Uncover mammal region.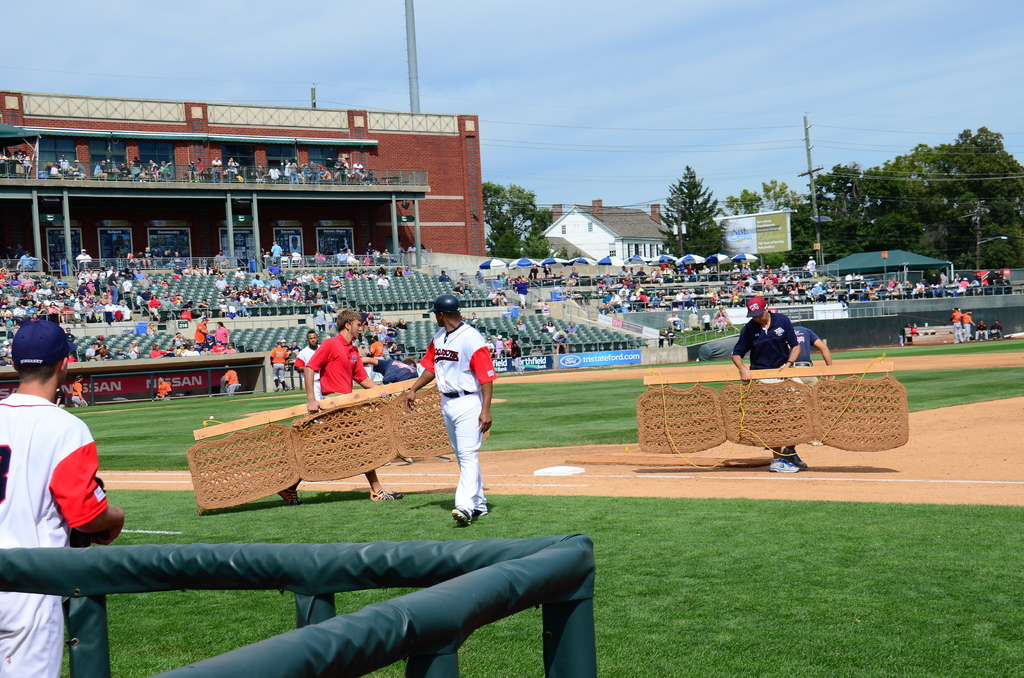
Uncovered: 70, 376, 88, 406.
